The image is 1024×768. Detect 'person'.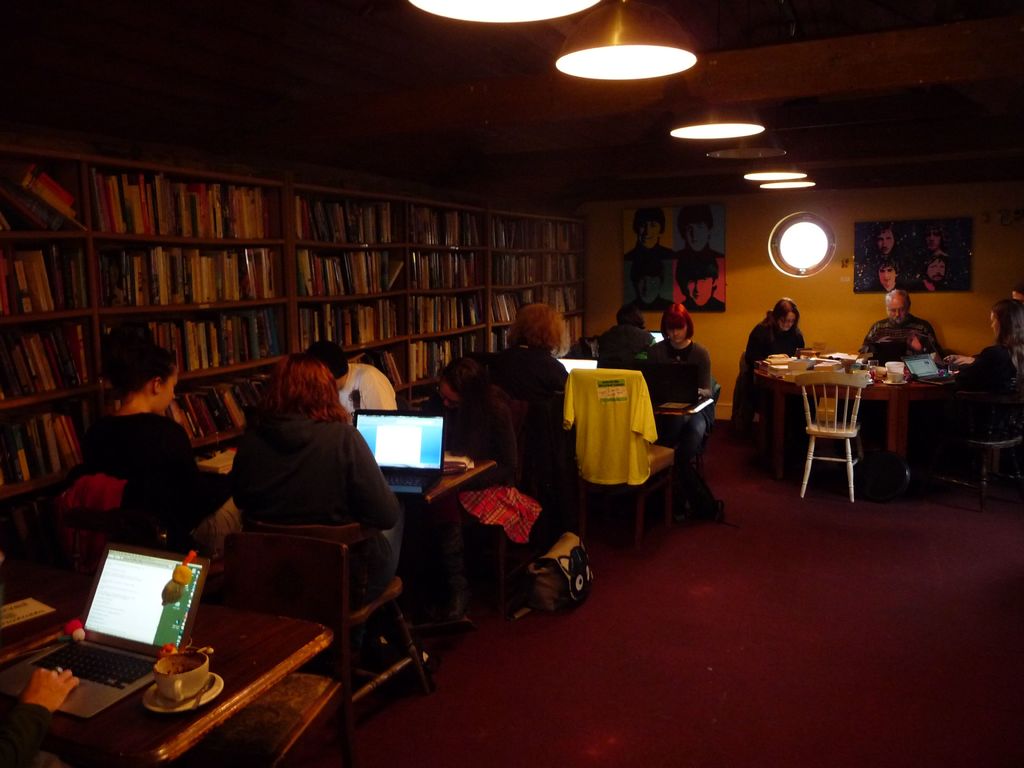
Detection: (920,257,953,294).
